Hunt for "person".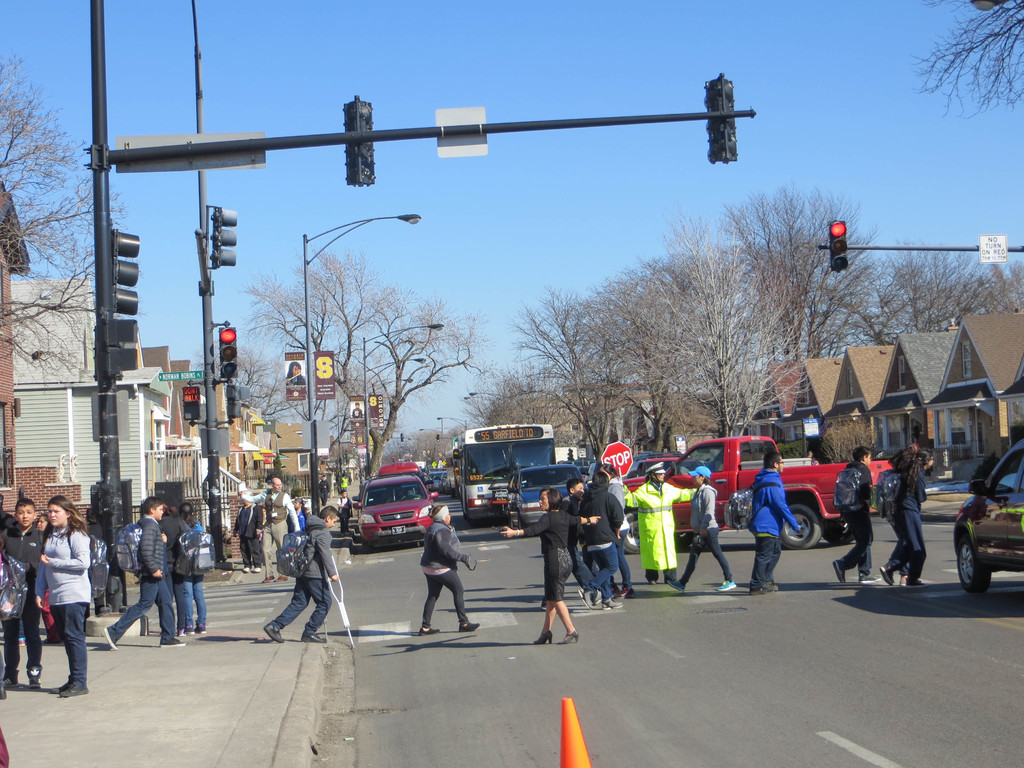
Hunted down at <box>833,446,875,586</box>.
